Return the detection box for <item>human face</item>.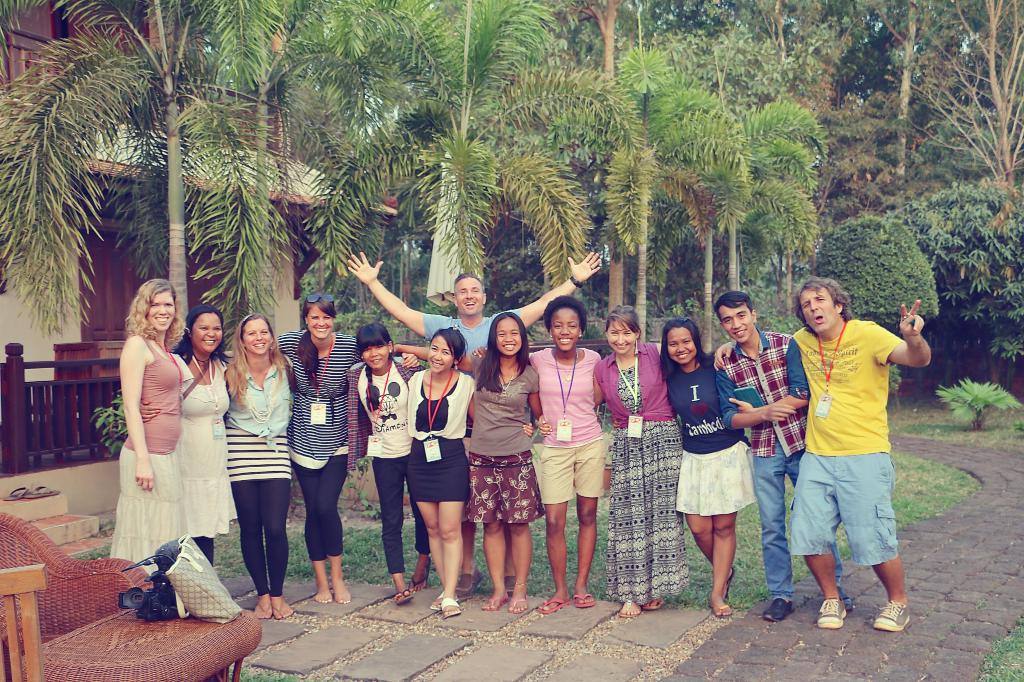
[x1=147, y1=292, x2=177, y2=330].
